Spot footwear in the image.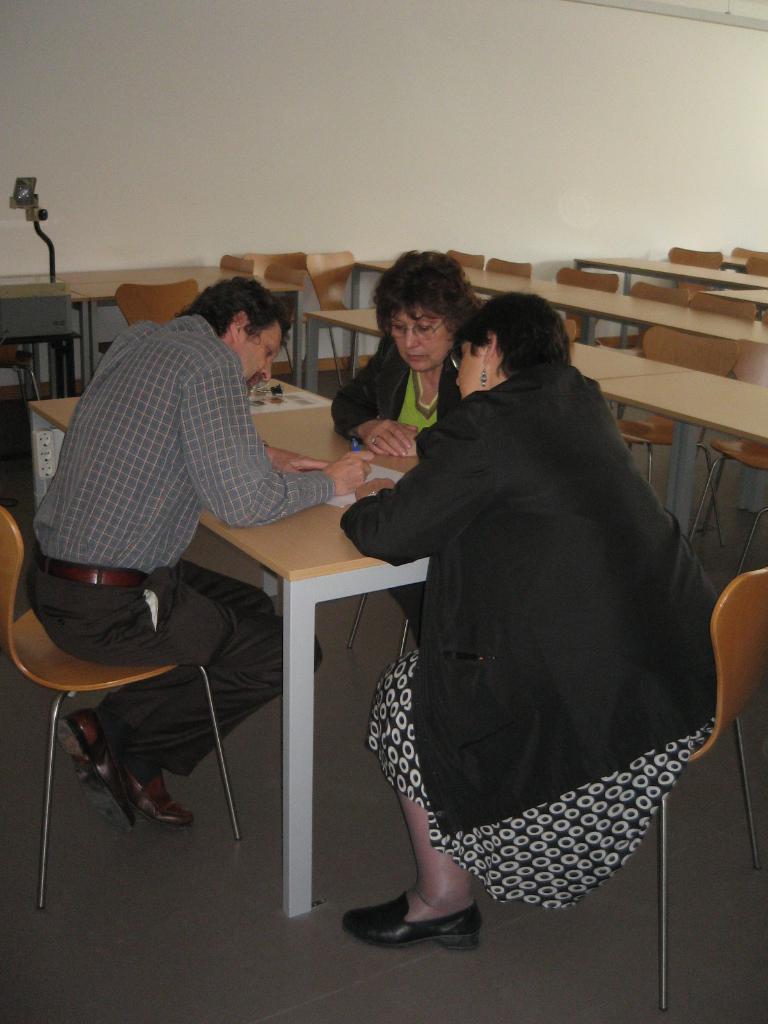
footwear found at l=337, t=890, r=486, b=953.
